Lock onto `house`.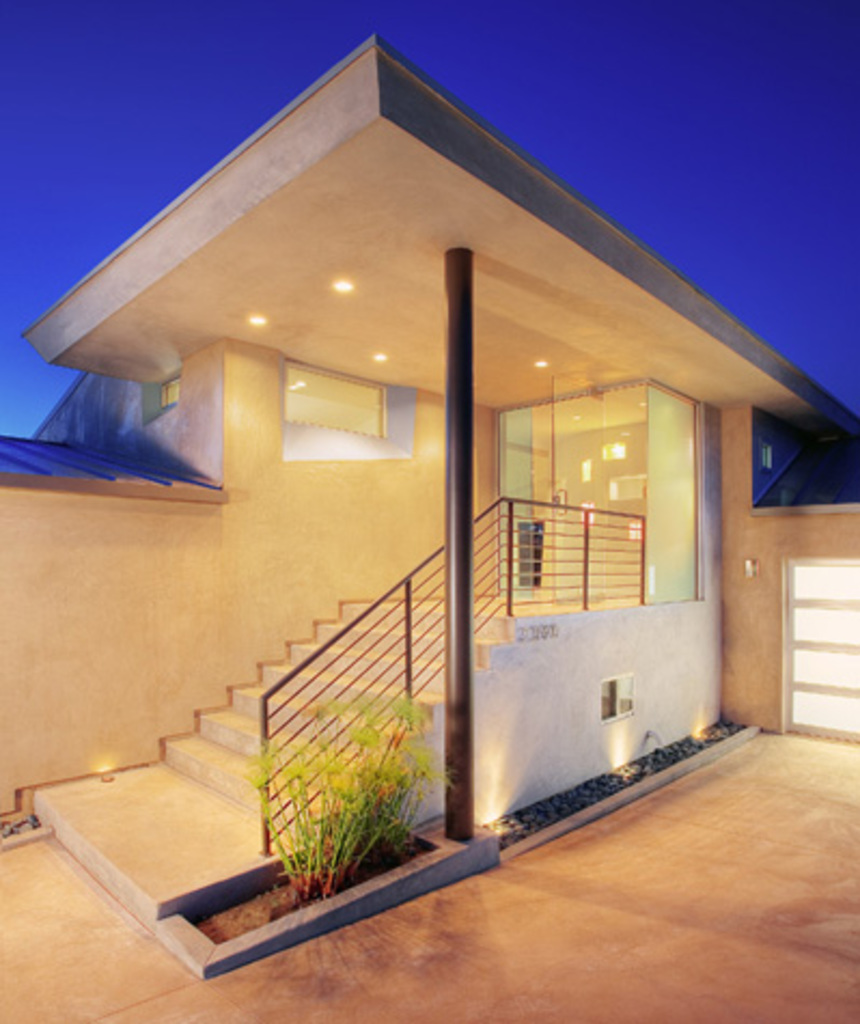
Locked: bbox=(0, 28, 858, 981).
